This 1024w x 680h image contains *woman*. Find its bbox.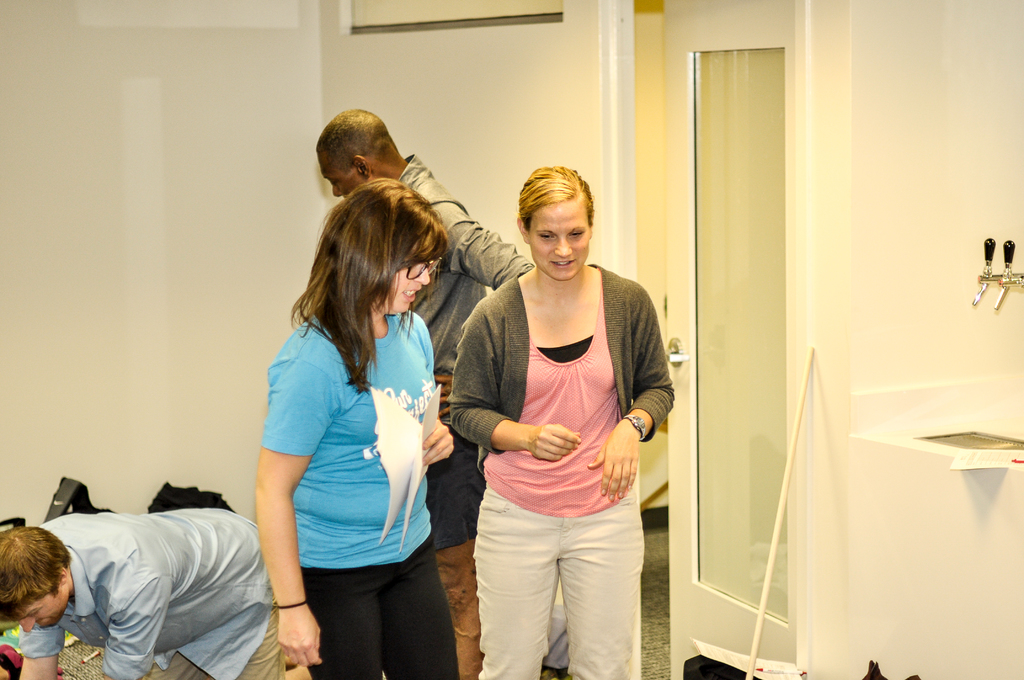
locate(250, 172, 456, 679).
